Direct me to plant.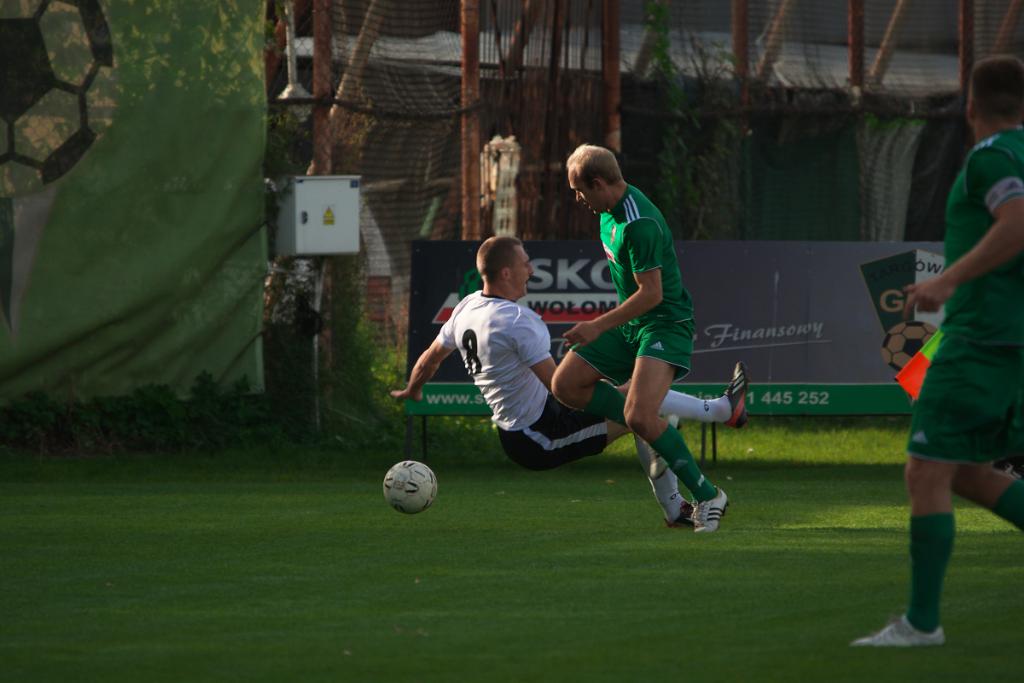
Direction: rect(422, 396, 508, 469).
